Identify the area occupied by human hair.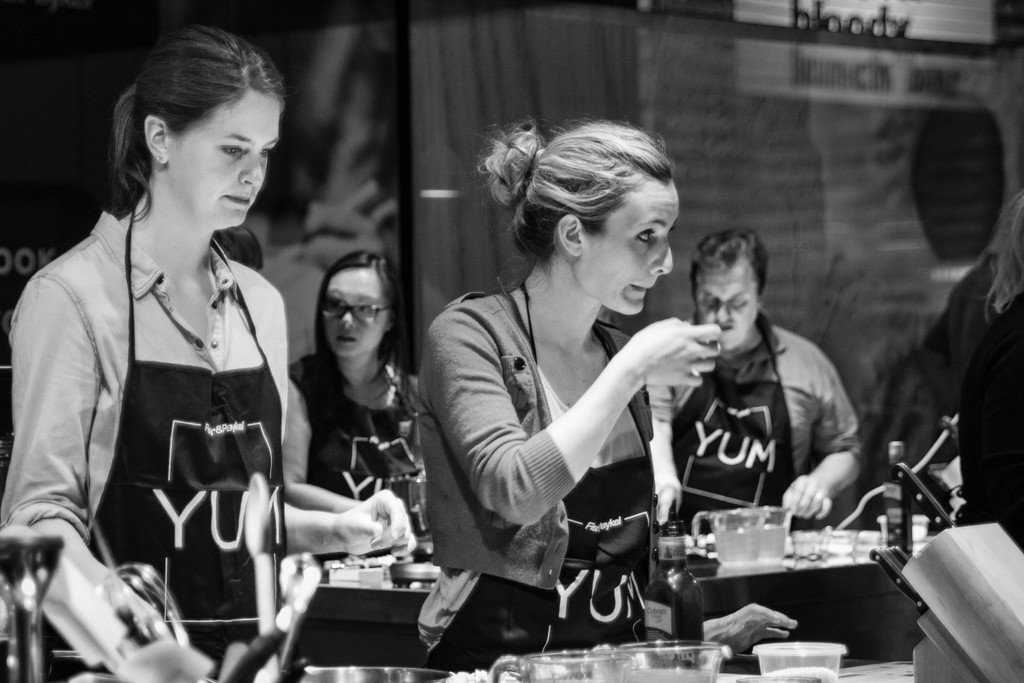
Area: box=[693, 224, 771, 297].
